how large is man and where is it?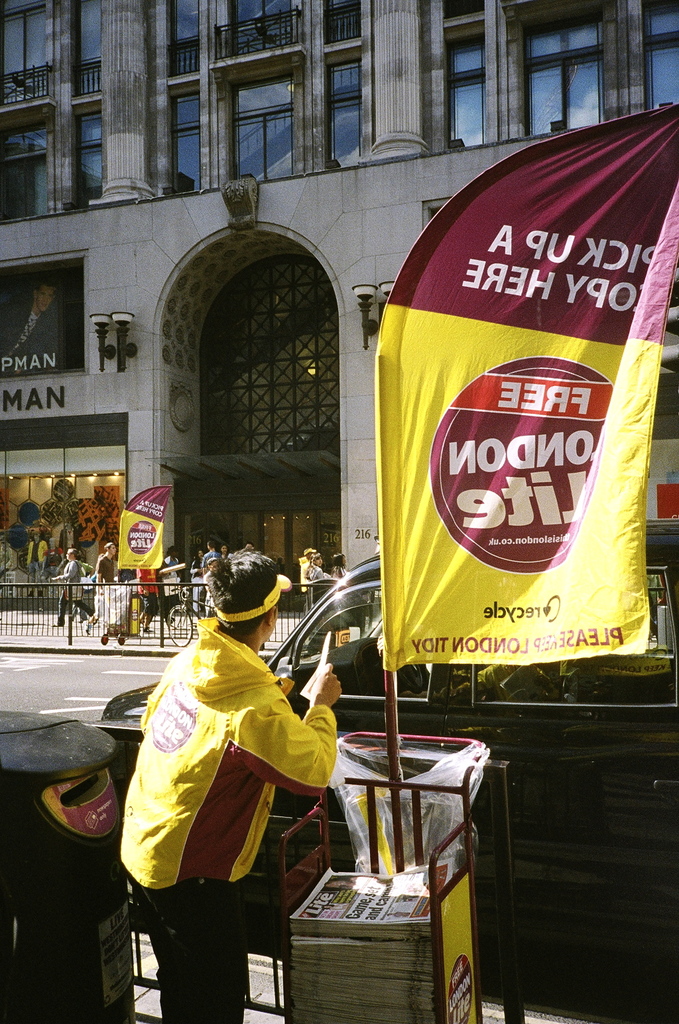
Bounding box: 115 544 345 1023.
